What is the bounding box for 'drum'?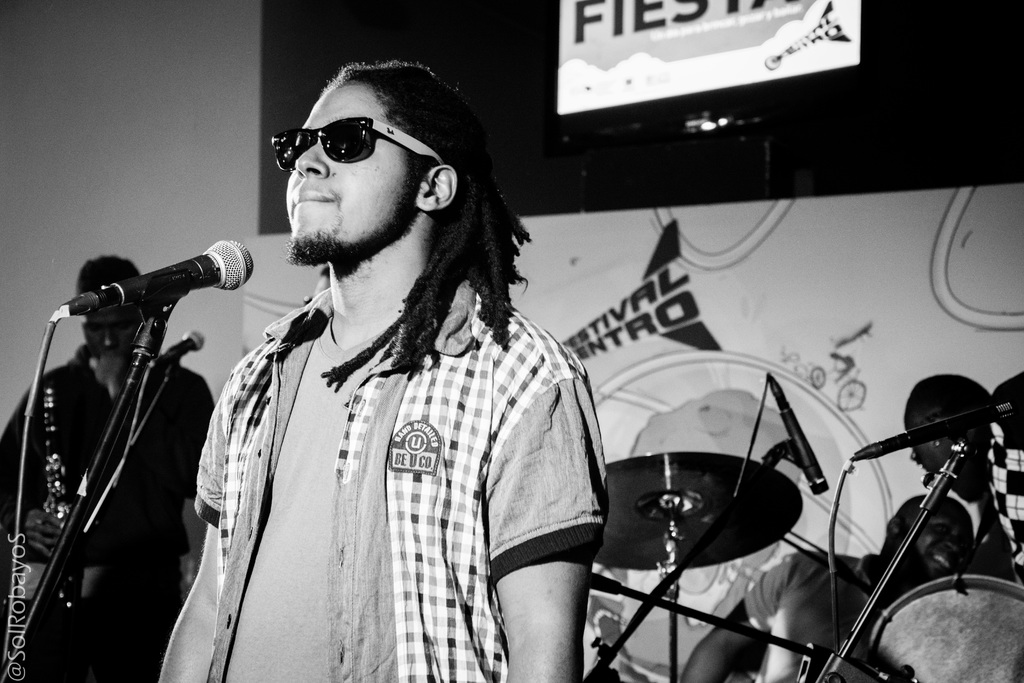
{"left": 861, "top": 575, "right": 1023, "bottom": 682}.
